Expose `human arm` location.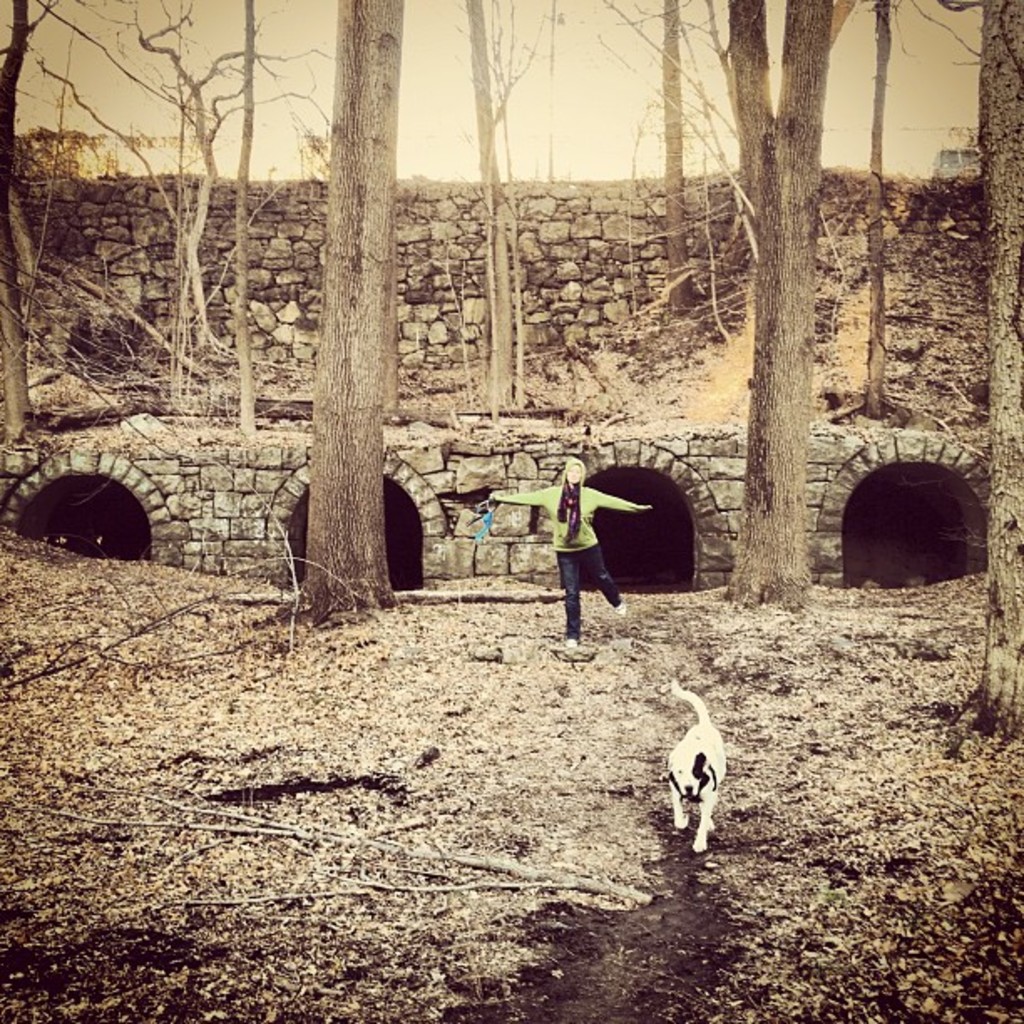
Exposed at 596/485/653/507.
